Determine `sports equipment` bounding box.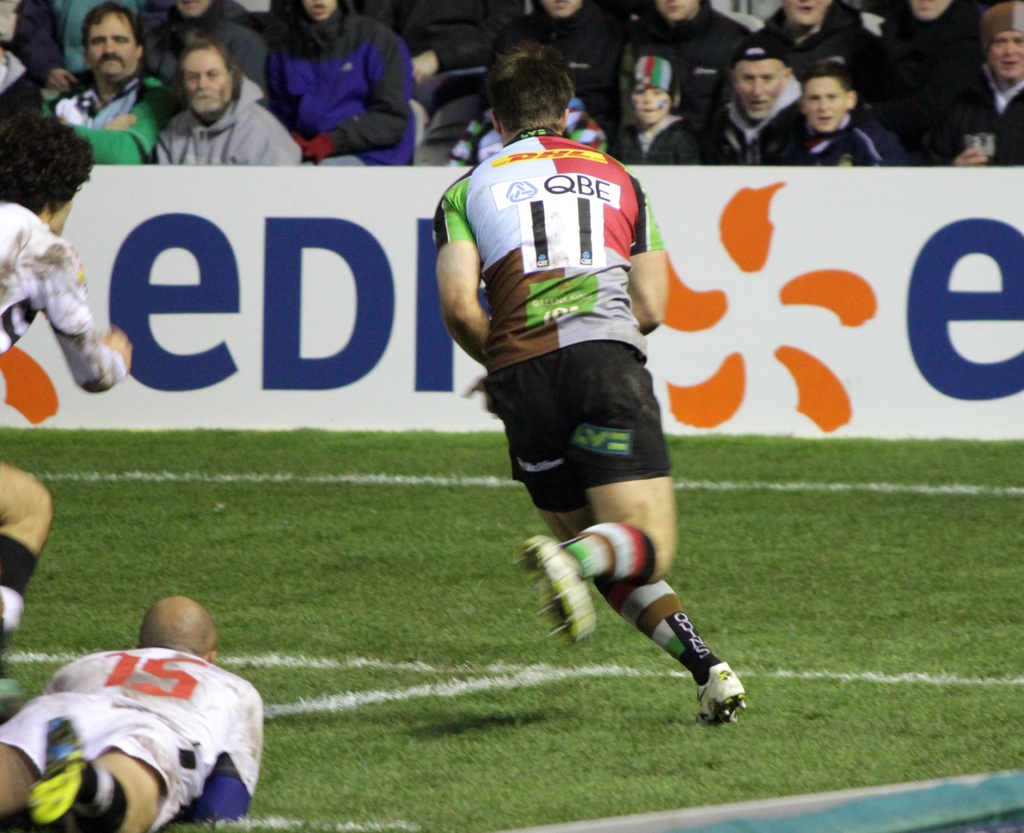
Determined: 515/530/582/653.
